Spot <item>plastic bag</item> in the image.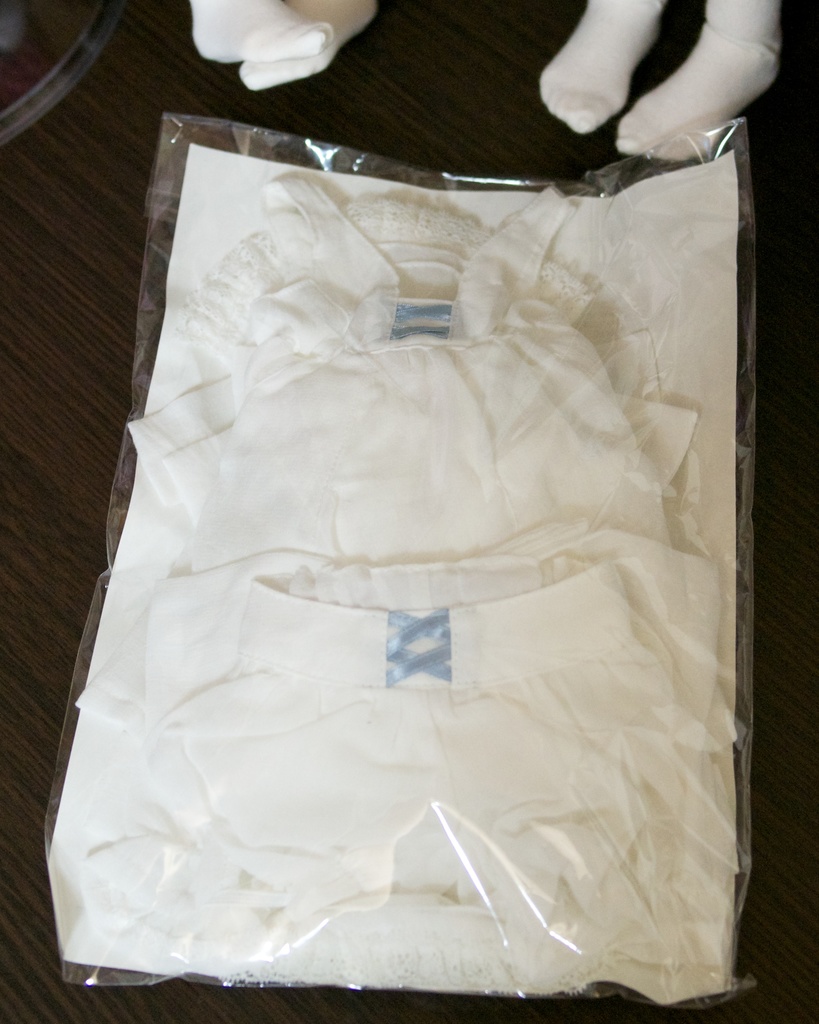
<item>plastic bag</item> found at (left=44, top=104, right=752, bottom=1019).
